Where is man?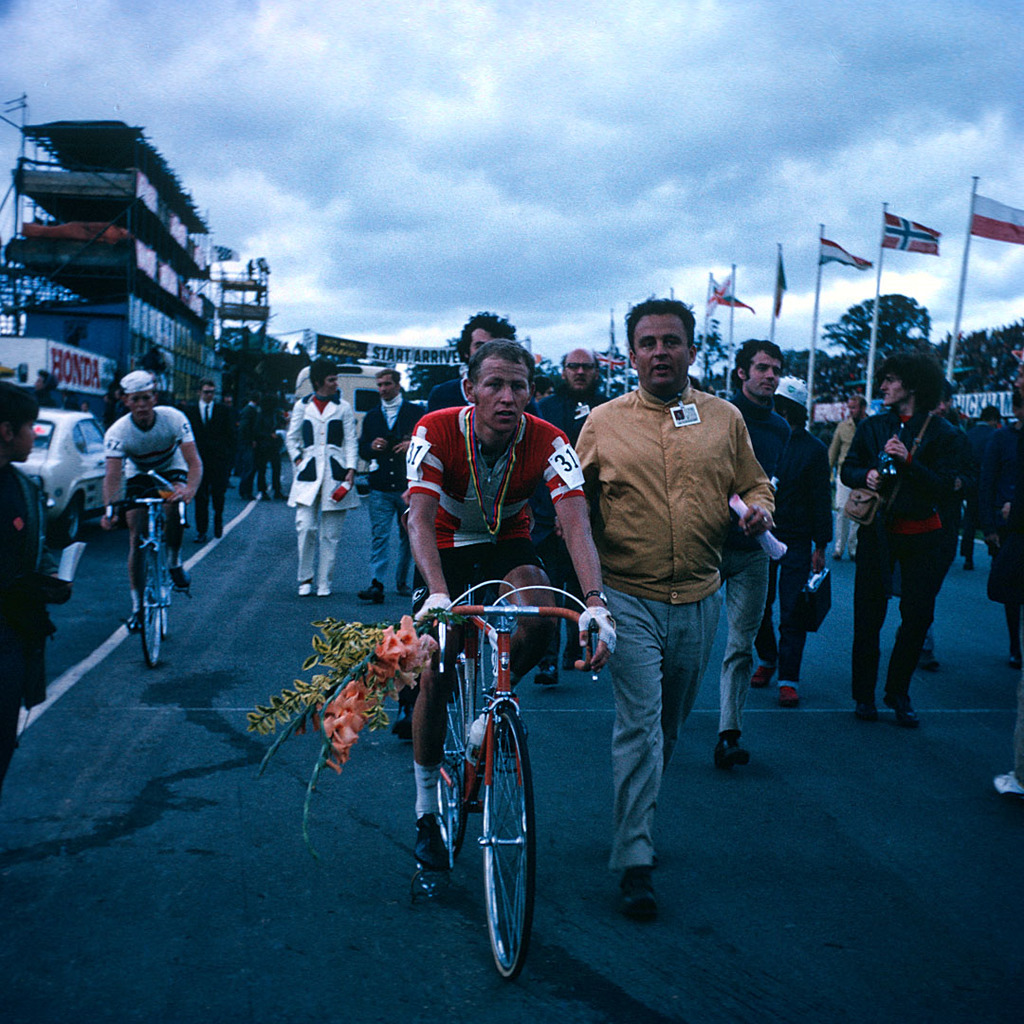
(529,345,617,688).
